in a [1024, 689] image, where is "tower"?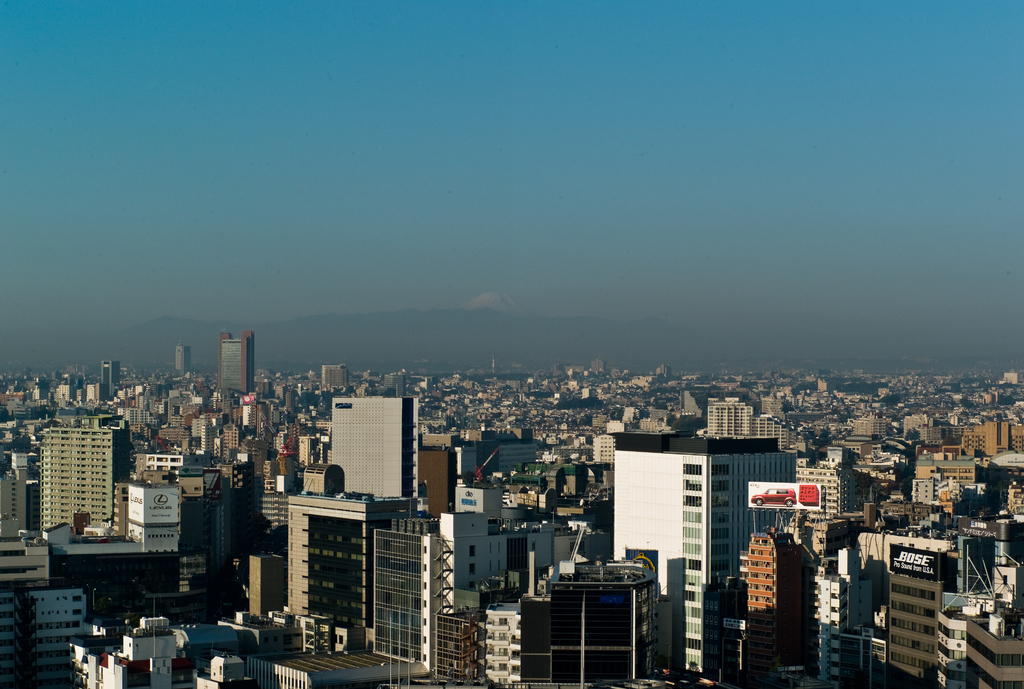
<bbox>173, 344, 191, 378</bbox>.
